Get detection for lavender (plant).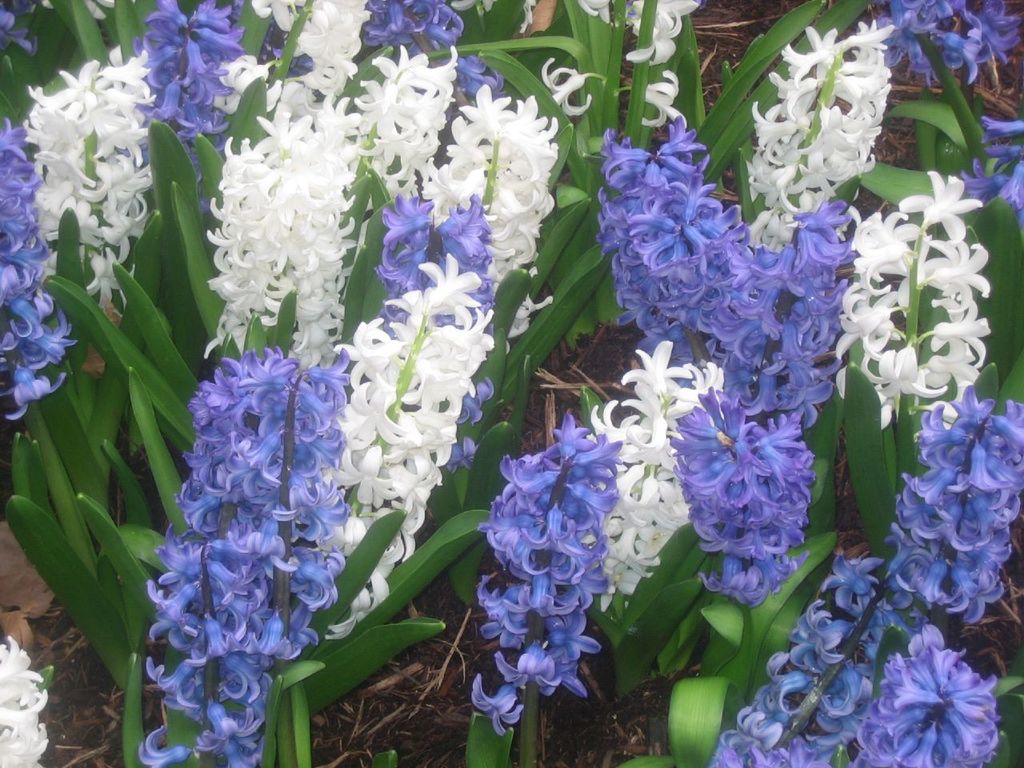
Detection: 0,128,75,418.
